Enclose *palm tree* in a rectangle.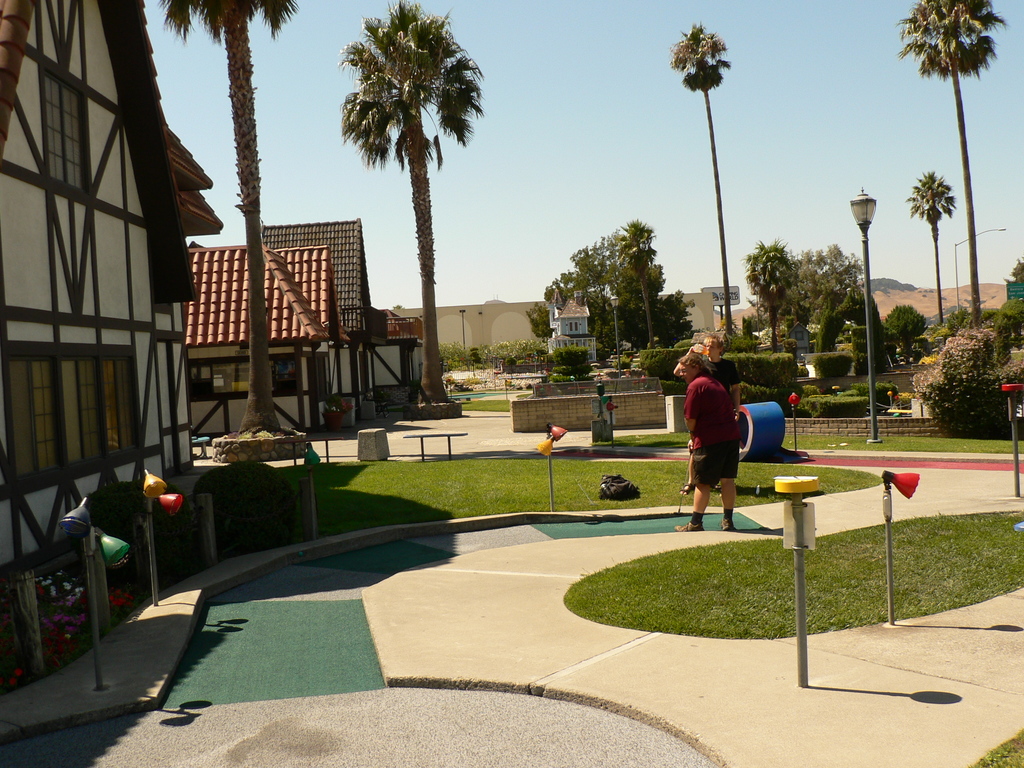
l=155, t=0, r=301, b=440.
